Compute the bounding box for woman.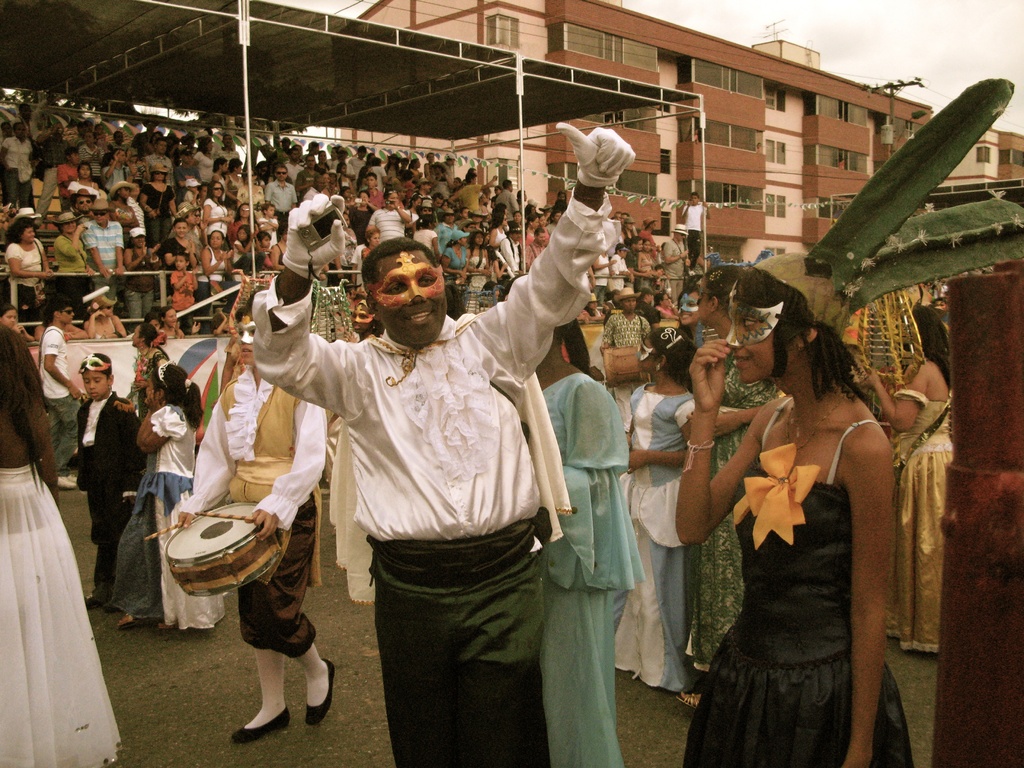
region(0, 120, 13, 200).
